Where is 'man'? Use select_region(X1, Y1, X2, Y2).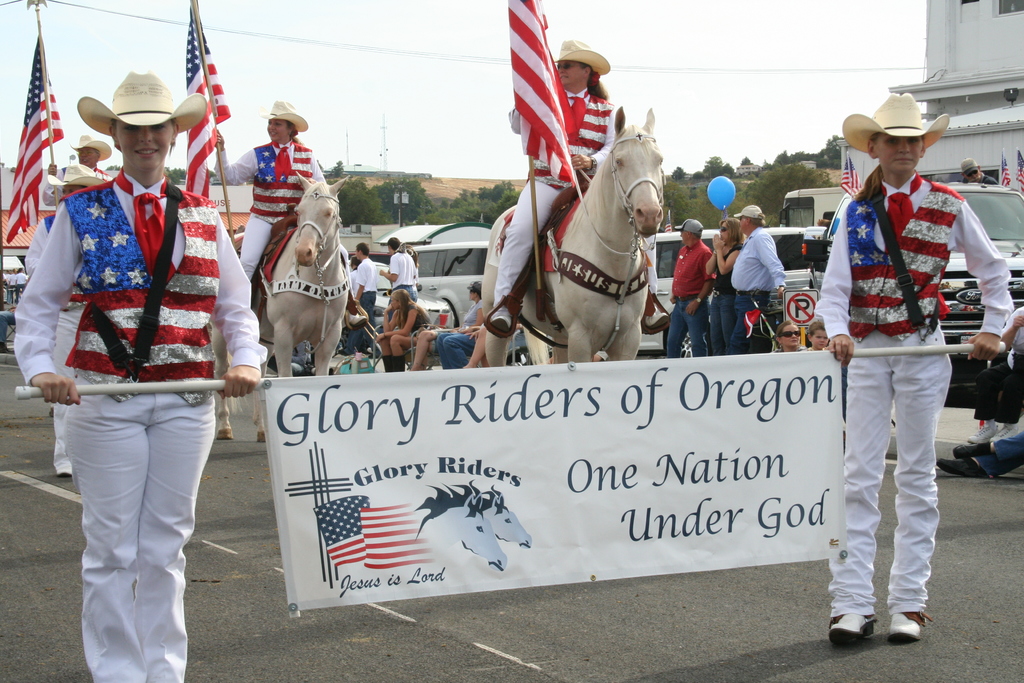
select_region(377, 238, 417, 322).
